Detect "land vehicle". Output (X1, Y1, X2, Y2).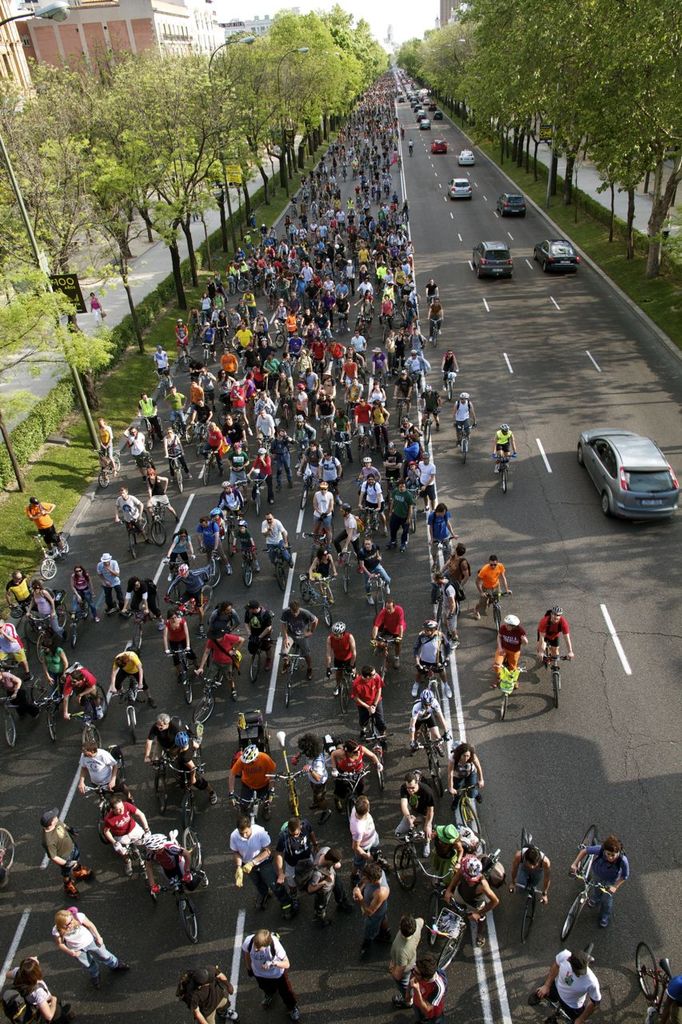
(640, 946, 673, 1021).
